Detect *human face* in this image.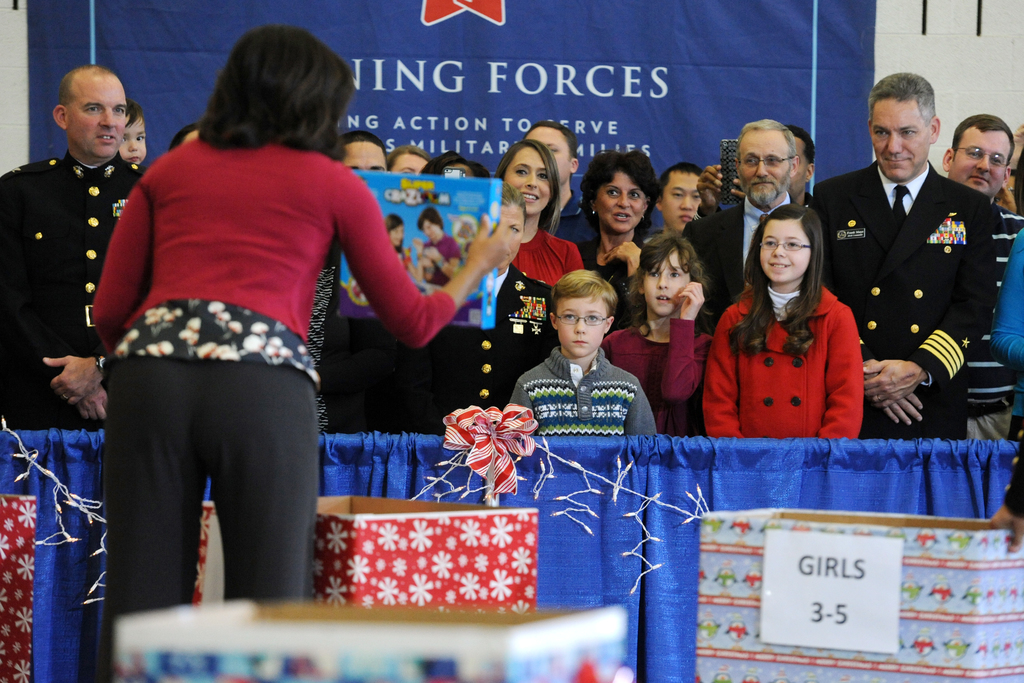
Detection: pyautogui.locateOnScreen(595, 179, 646, 231).
